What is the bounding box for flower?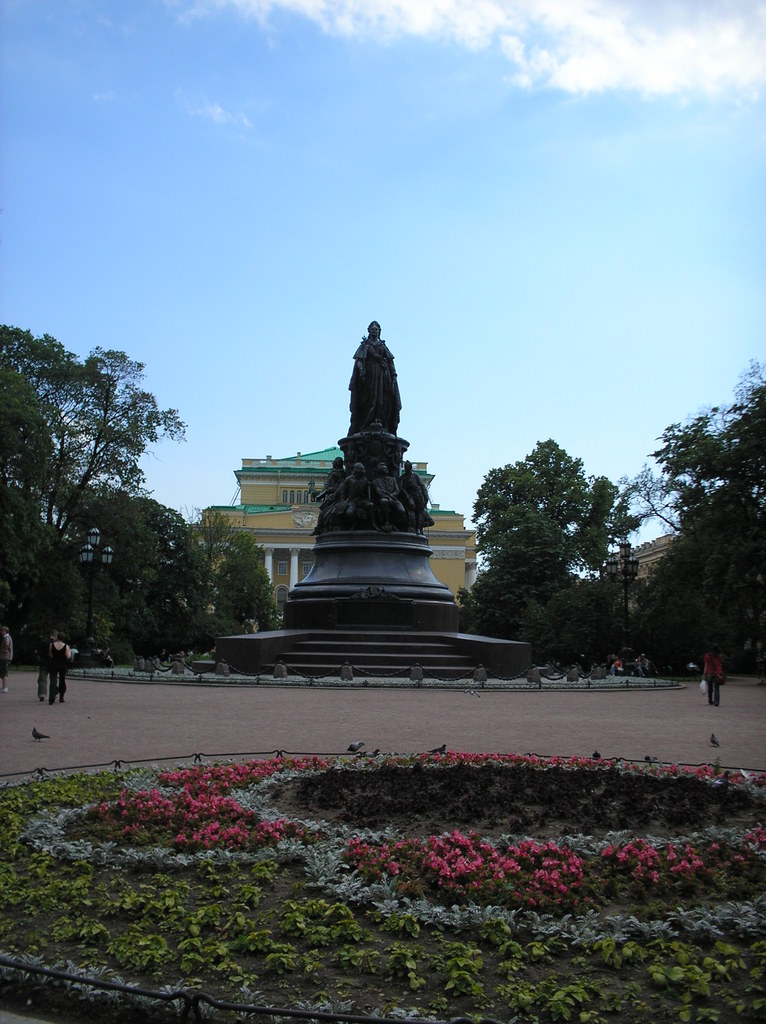
(x1=452, y1=854, x2=470, y2=865).
